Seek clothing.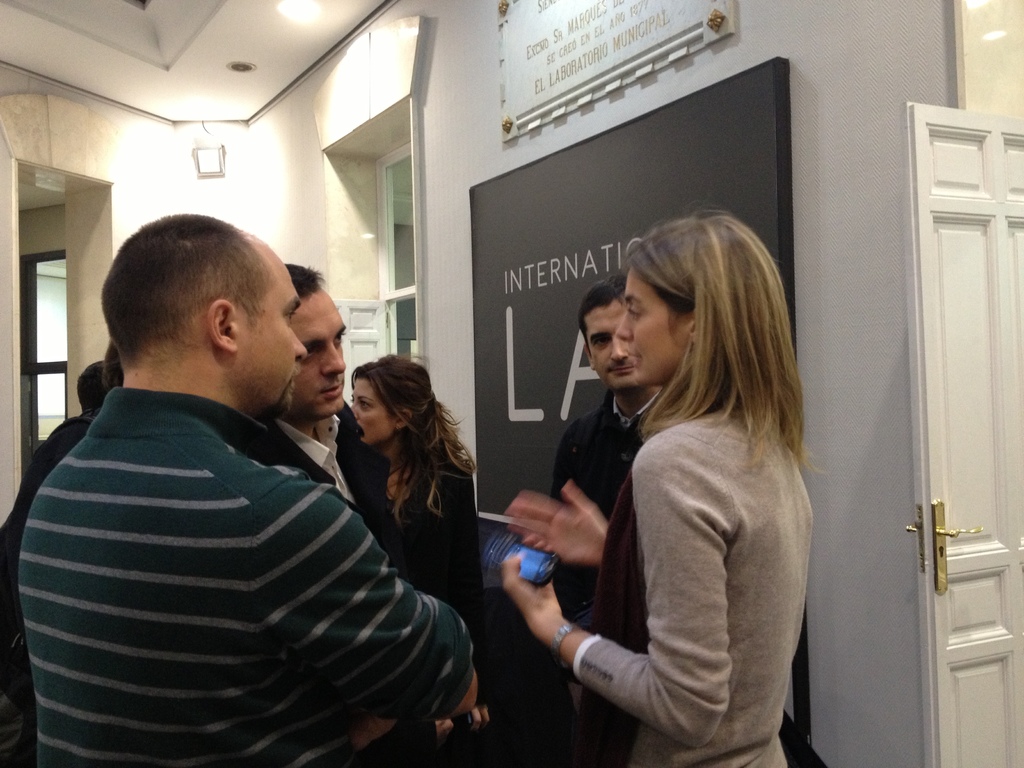
{"left": 568, "top": 405, "right": 815, "bottom": 767}.
